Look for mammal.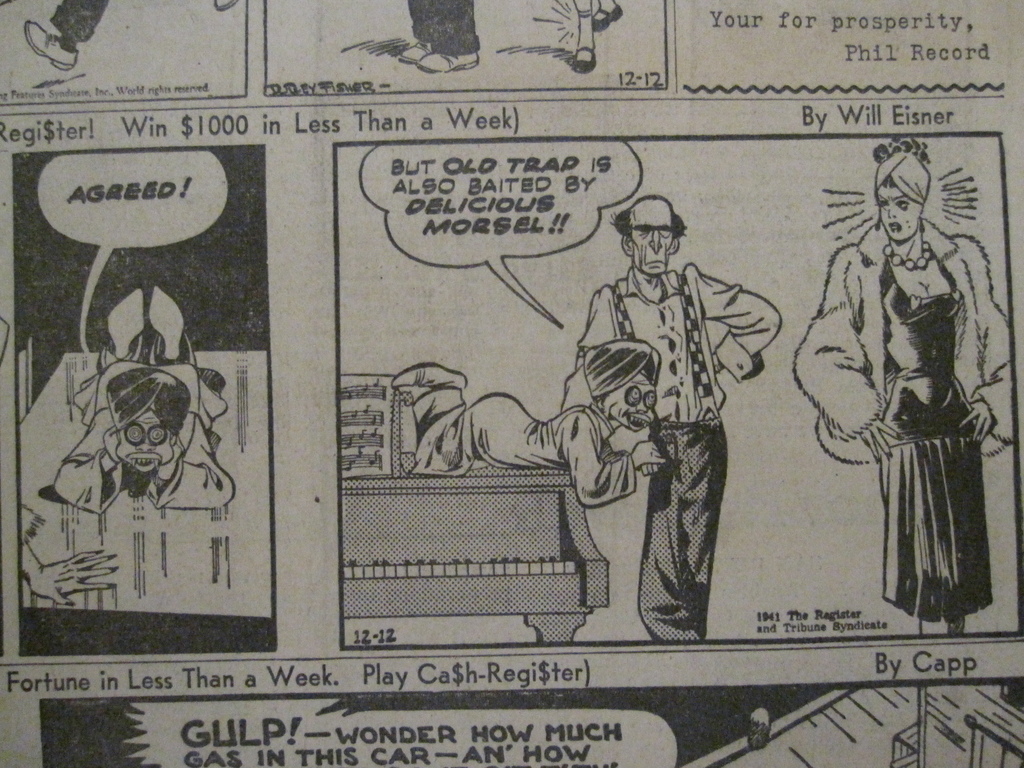
Found: (x1=401, y1=0, x2=477, y2=77).
